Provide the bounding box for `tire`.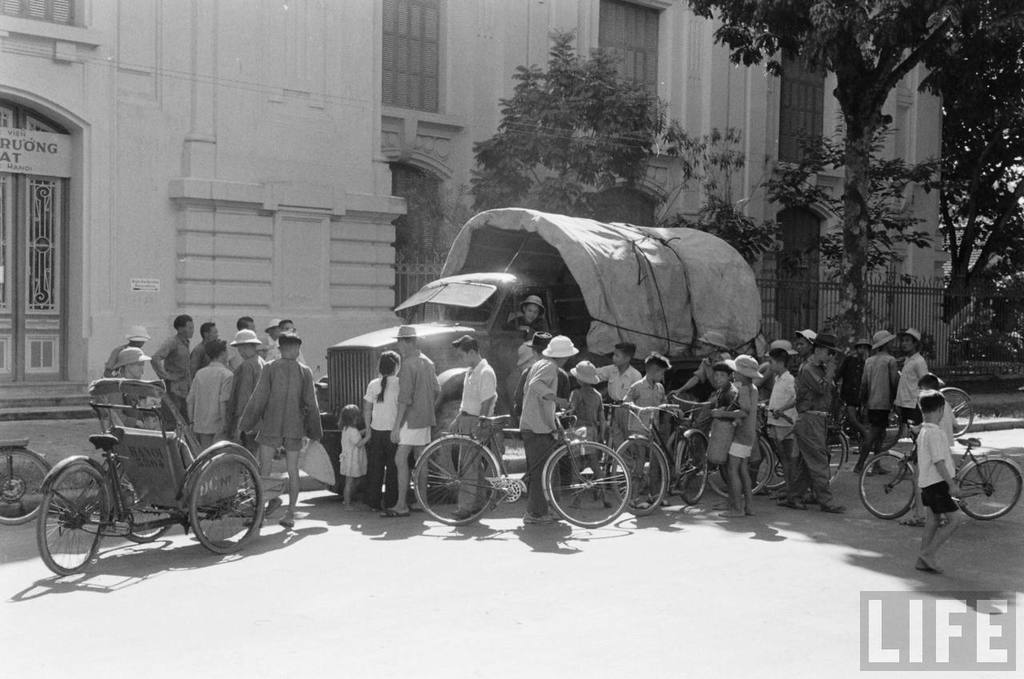
[left=952, top=453, right=1021, bottom=522].
